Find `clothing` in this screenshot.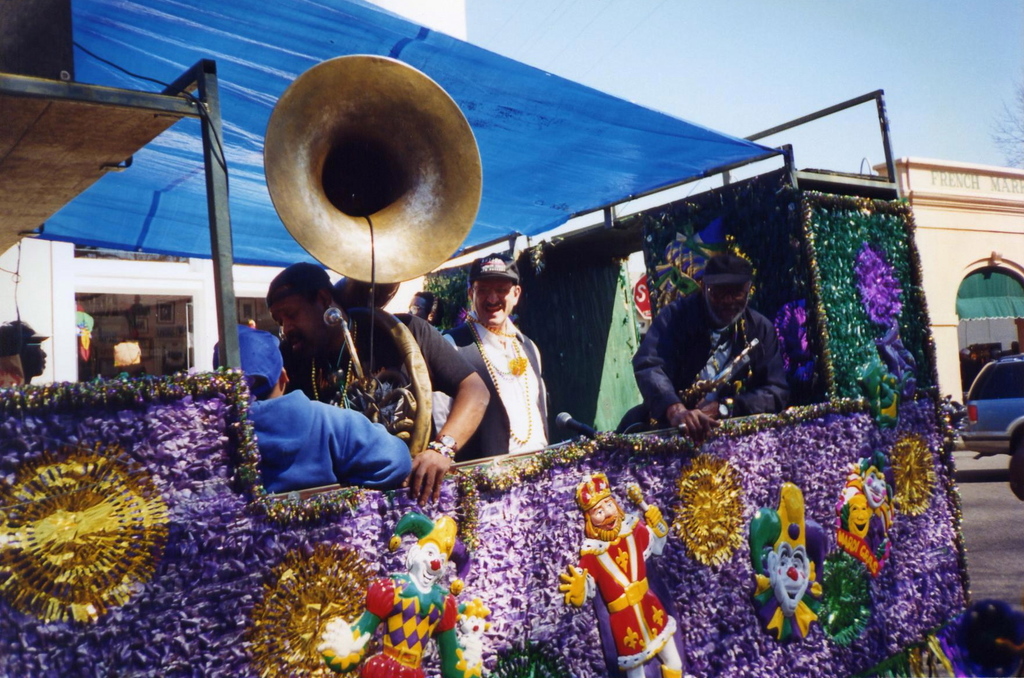
The bounding box for `clothing` is 620, 280, 793, 434.
